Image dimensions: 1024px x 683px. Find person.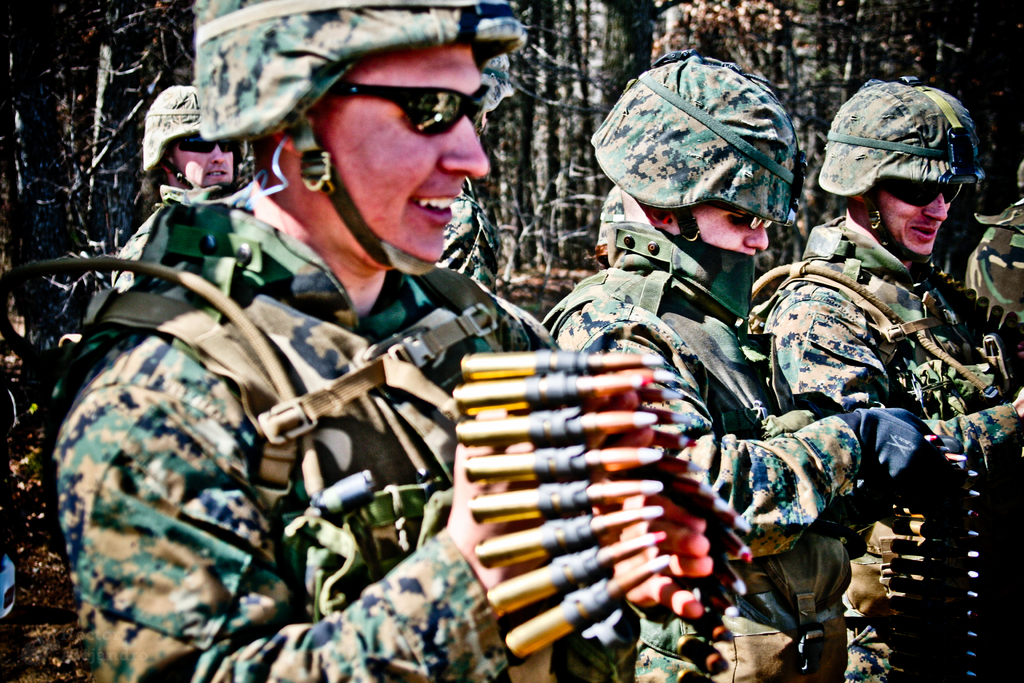
rect(46, 0, 740, 682).
